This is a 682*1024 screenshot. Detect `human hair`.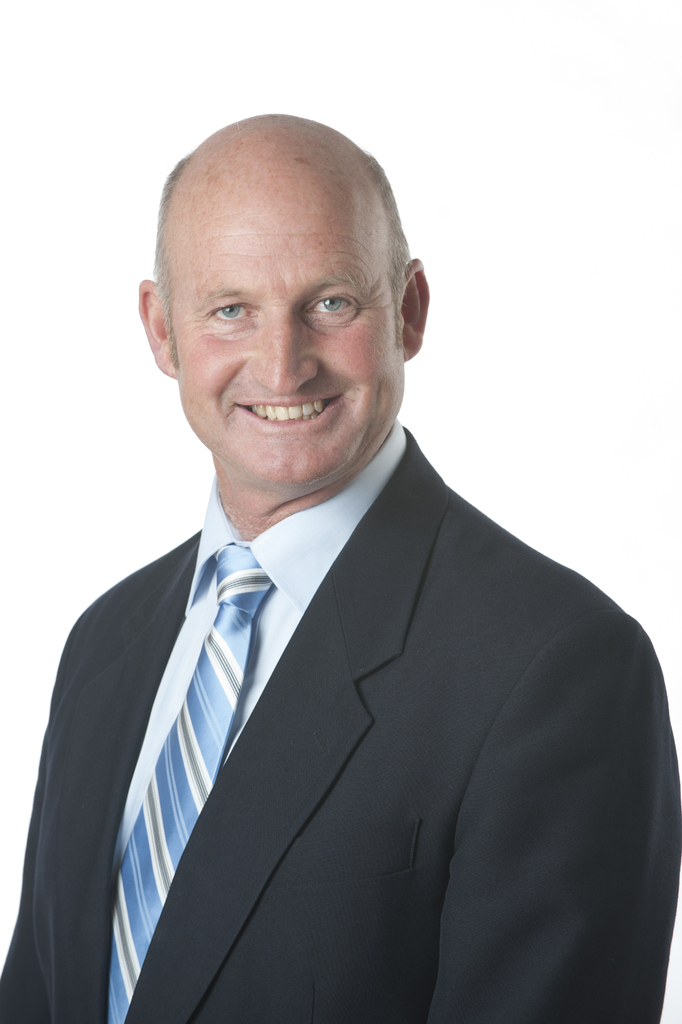
bbox=[156, 117, 414, 348].
